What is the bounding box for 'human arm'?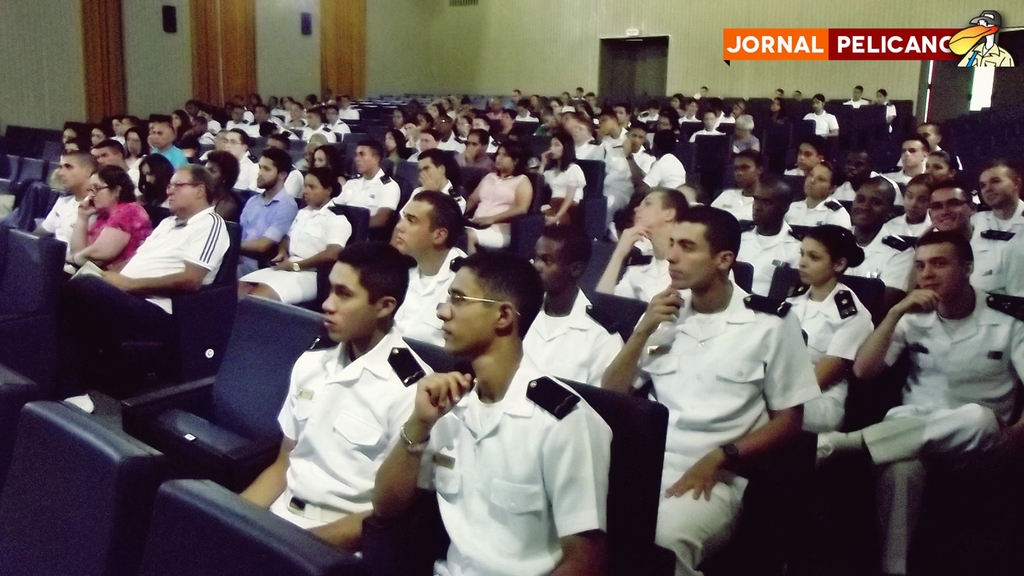
[65,195,99,256].
